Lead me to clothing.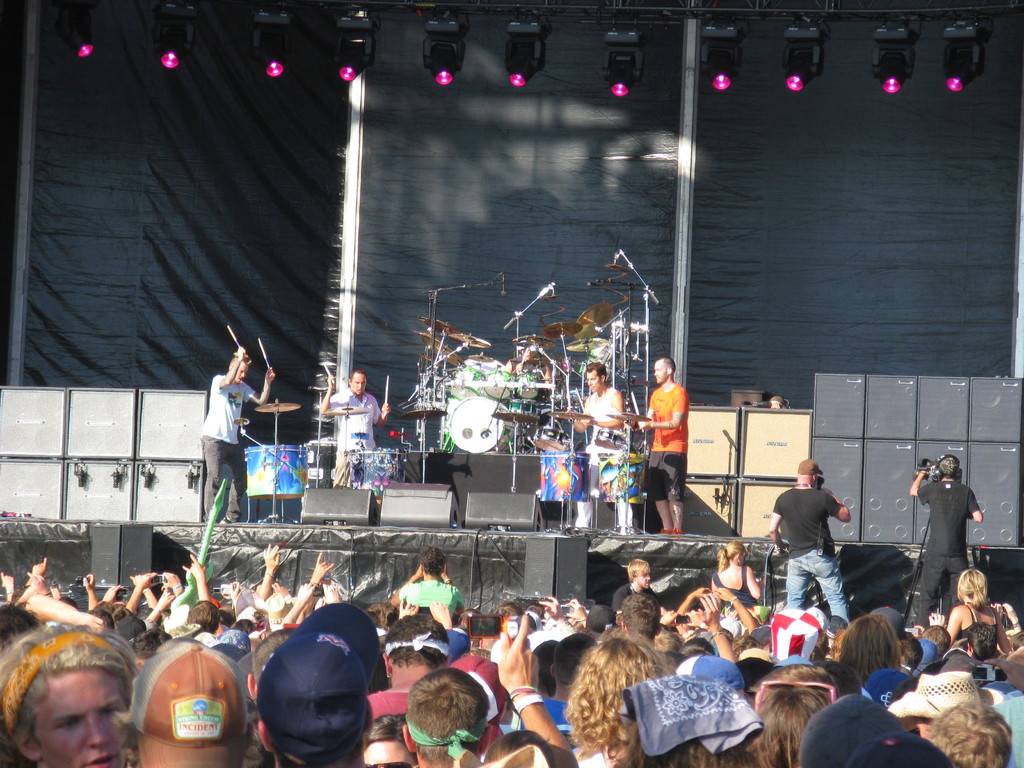
Lead to 200 374 255 525.
